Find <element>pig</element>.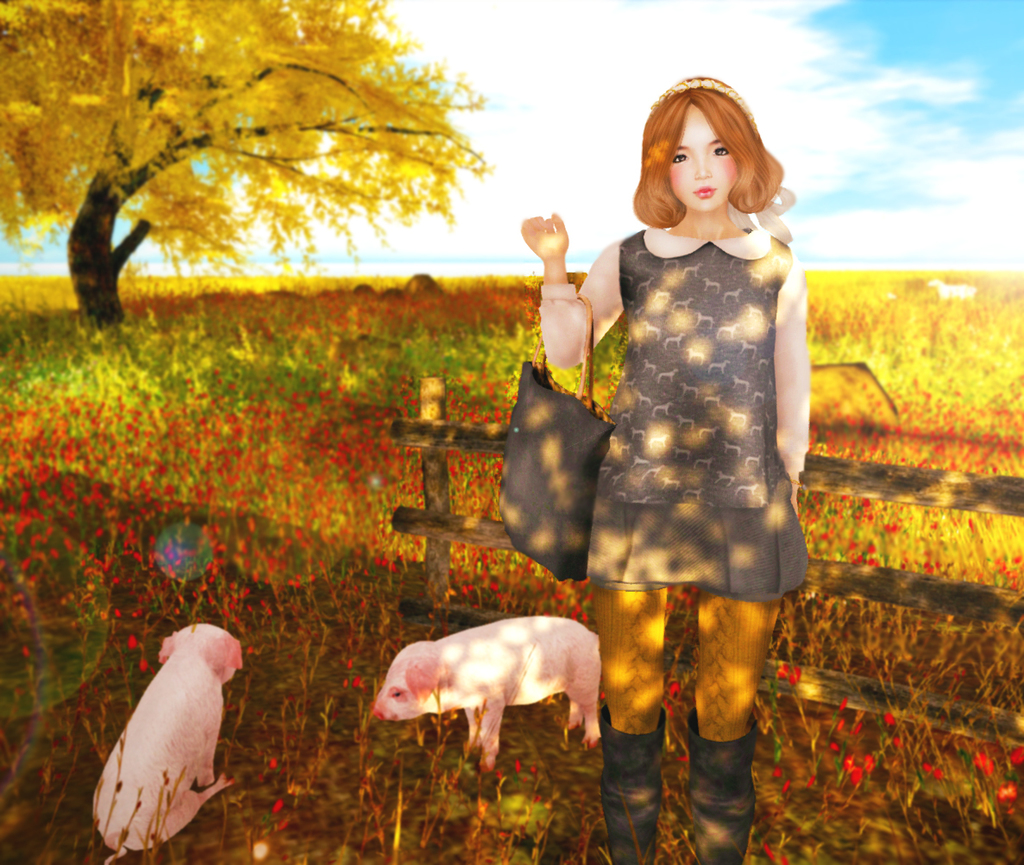
region(370, 615, 606, 774).
